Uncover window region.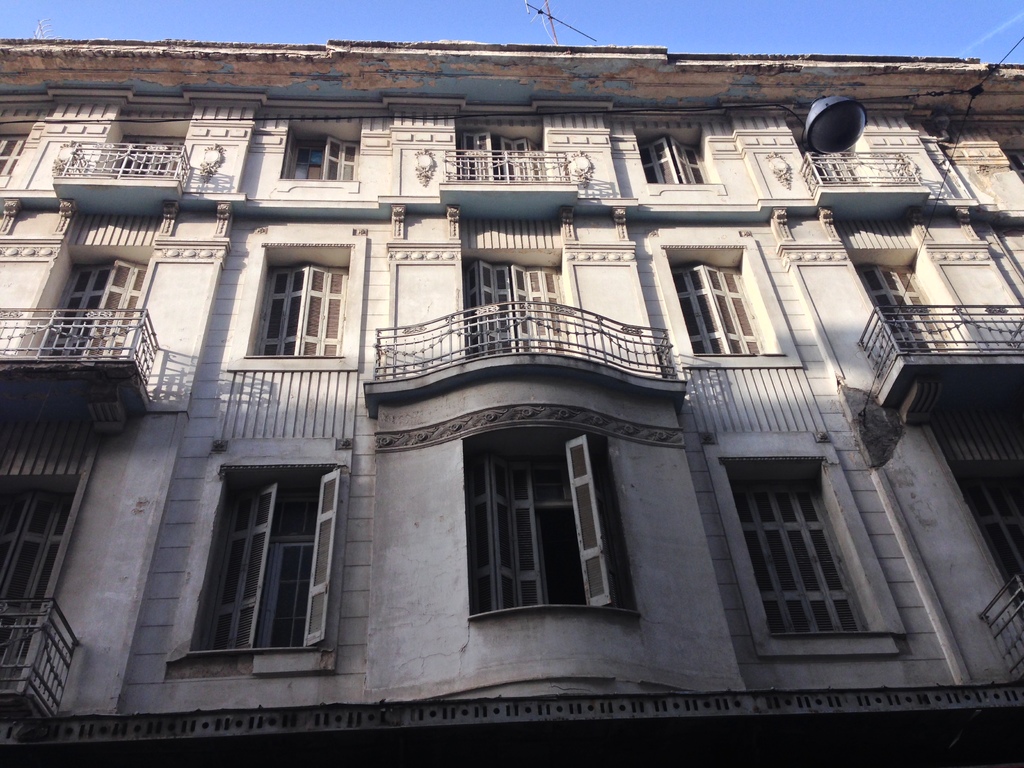
Uncovered: rect(671, 262, 768, 356).
